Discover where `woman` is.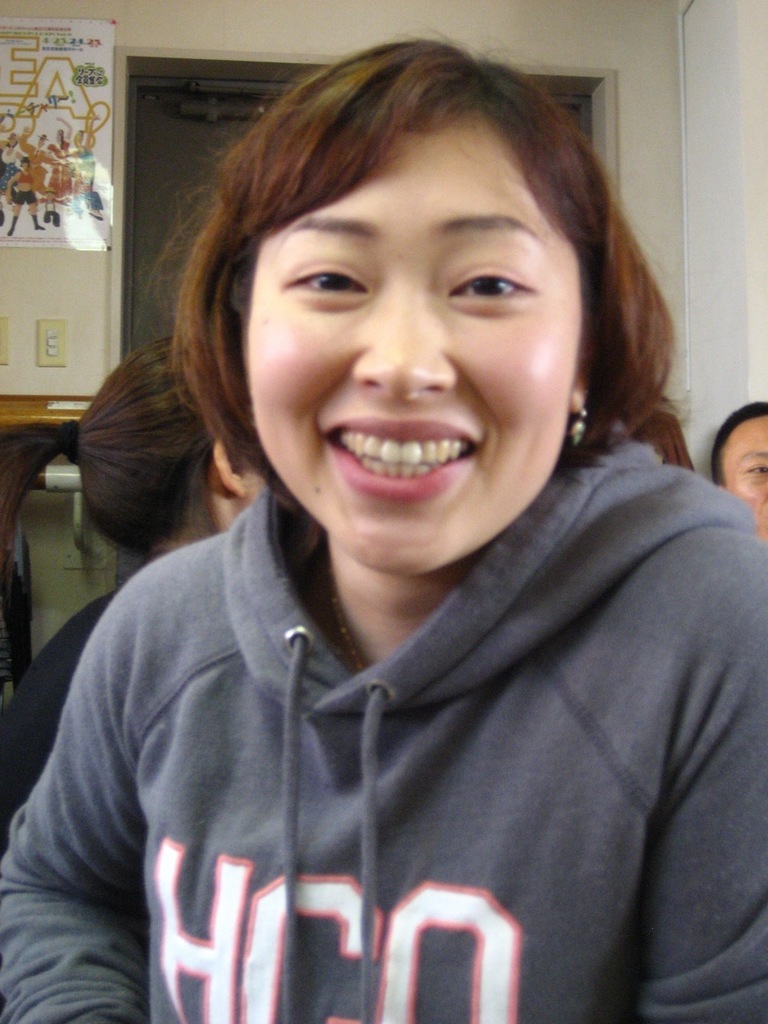
Discovered at {"x1": 0, "y1": 344, "x2": 278, "y2": 867}.
